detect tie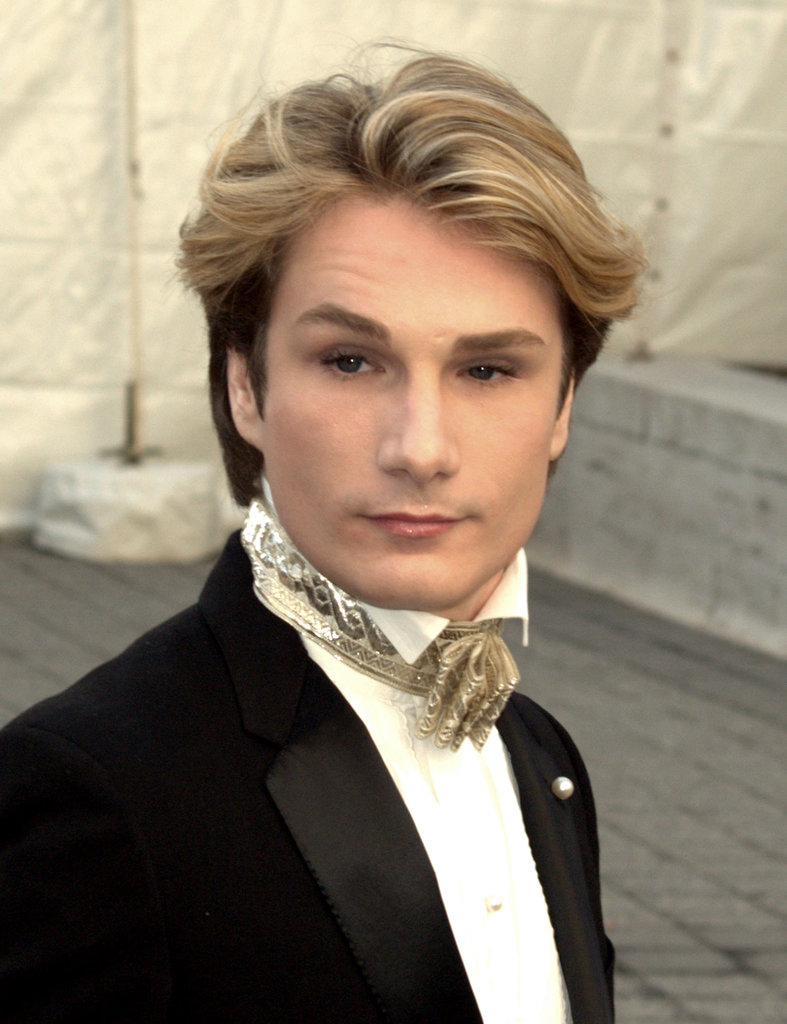
{"left": 227, "top": 491, "right": 518, "bottom": 748}
